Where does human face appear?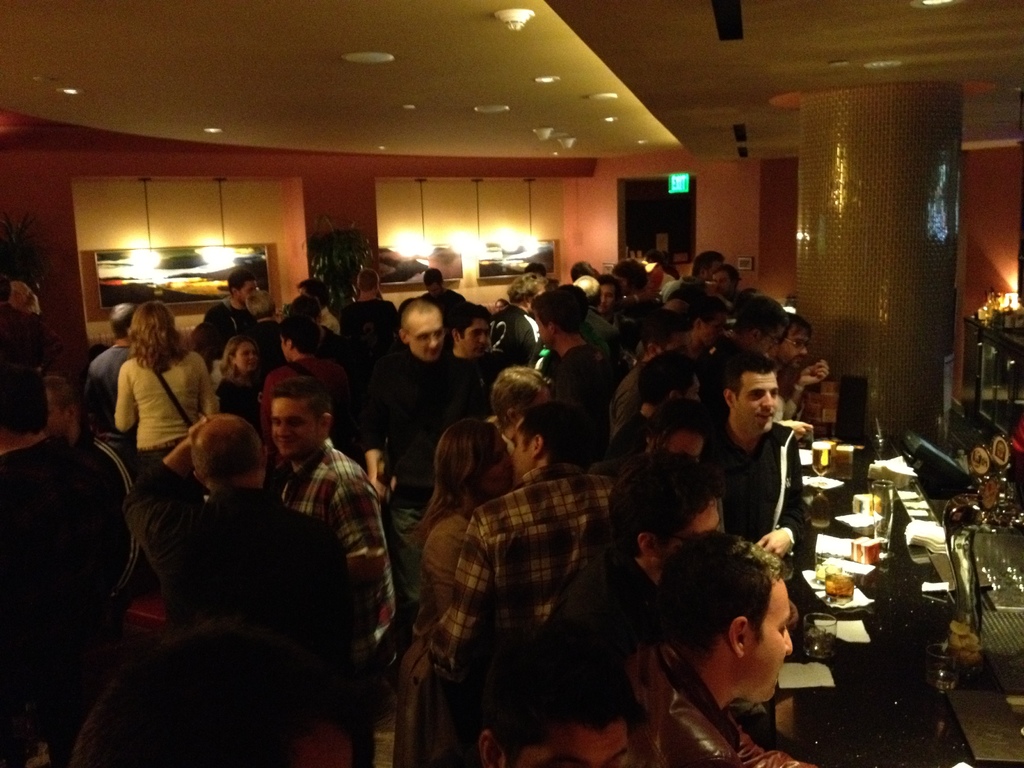
Appears at bbox(715, 271, 731, 294).
